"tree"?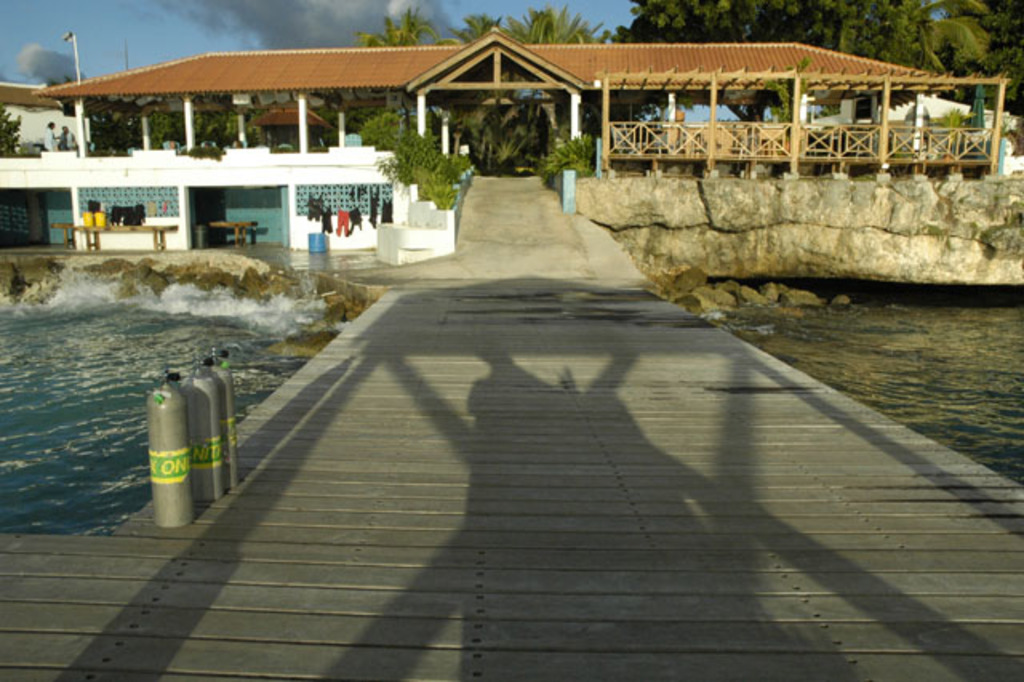
x1=0 y1=94 x2=22 y2=162
